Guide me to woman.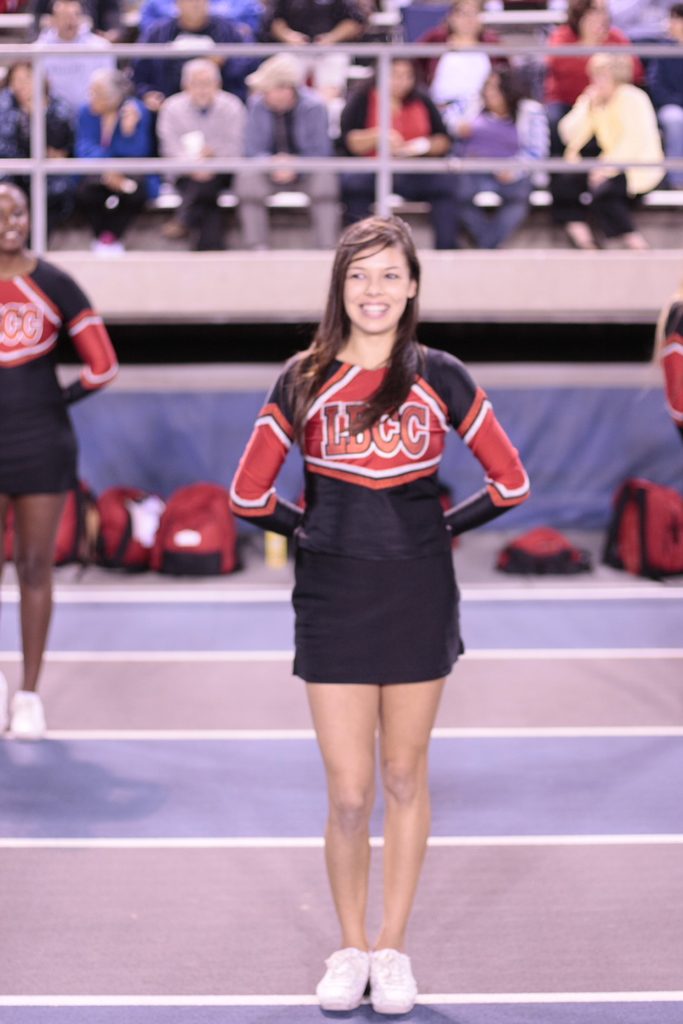
Guidance: {"x1": 229, "y1": 235, "x2": 518, "y2": 947}.
